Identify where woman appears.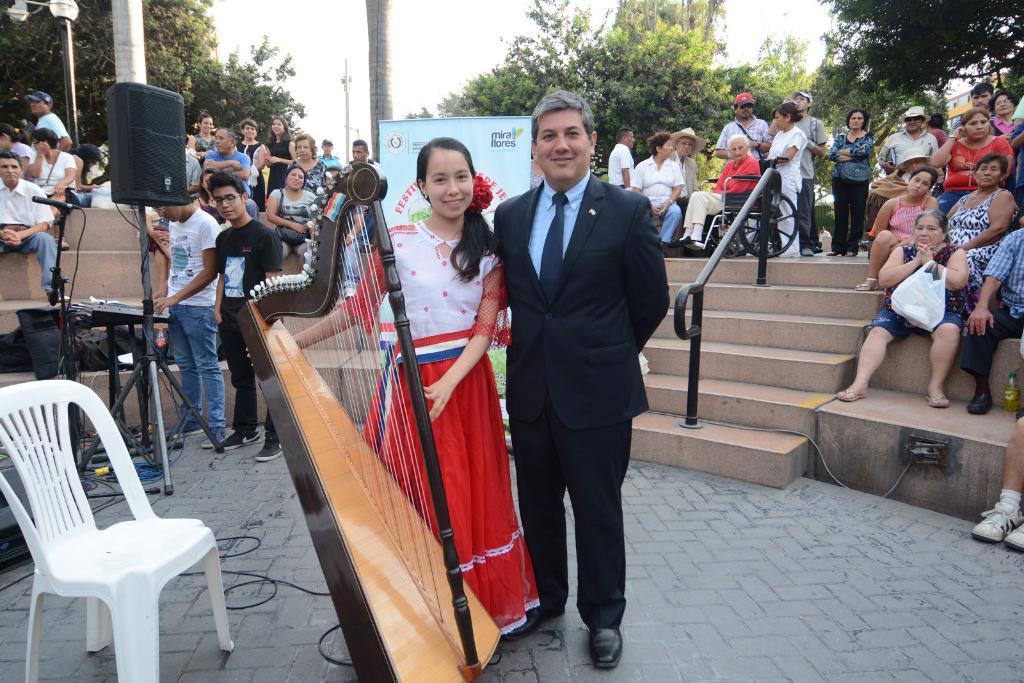
Appears at <box>65,140,106,207</box>.
